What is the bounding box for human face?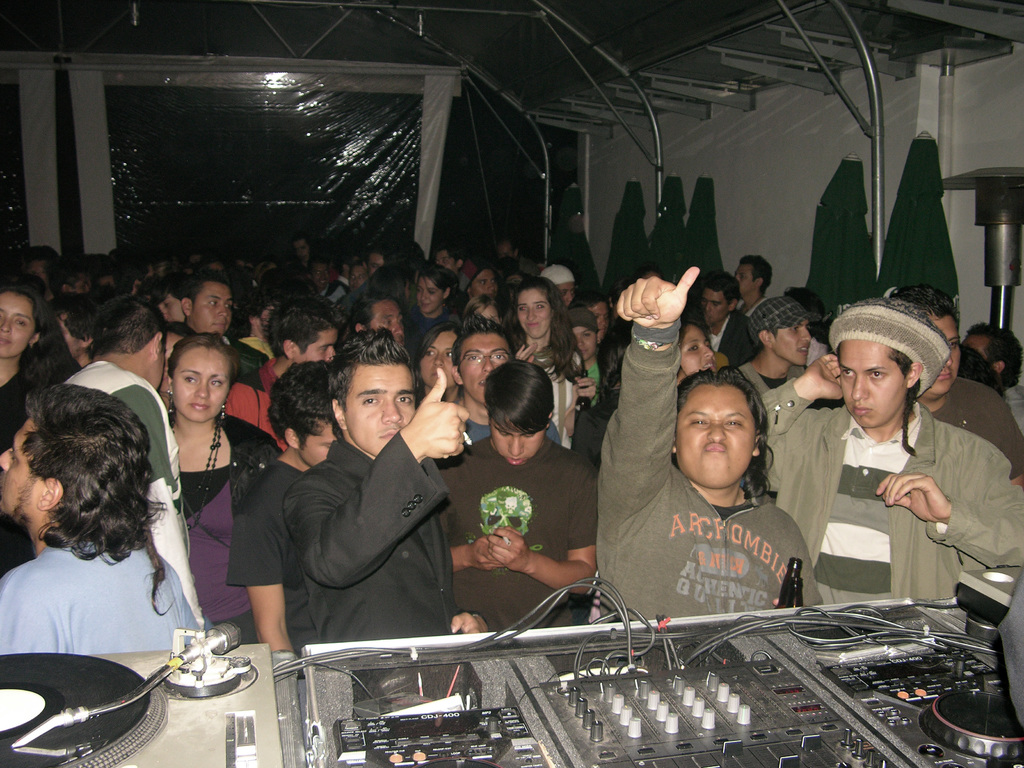
(0,424,40,520).
